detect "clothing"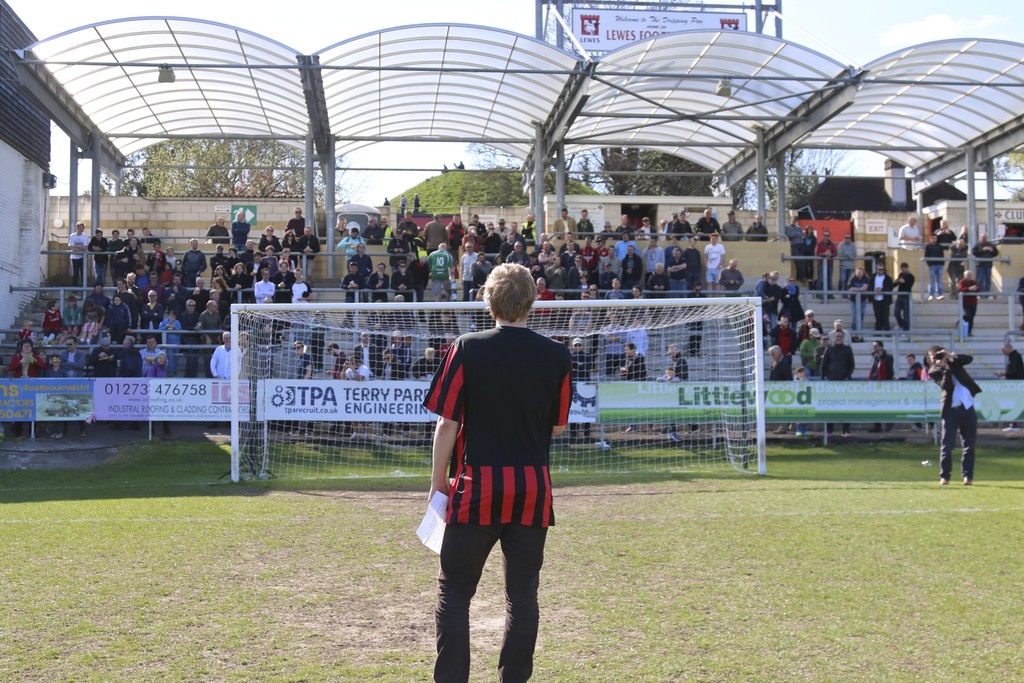
[x1=204, y1=227, x2=229, y2=242]
